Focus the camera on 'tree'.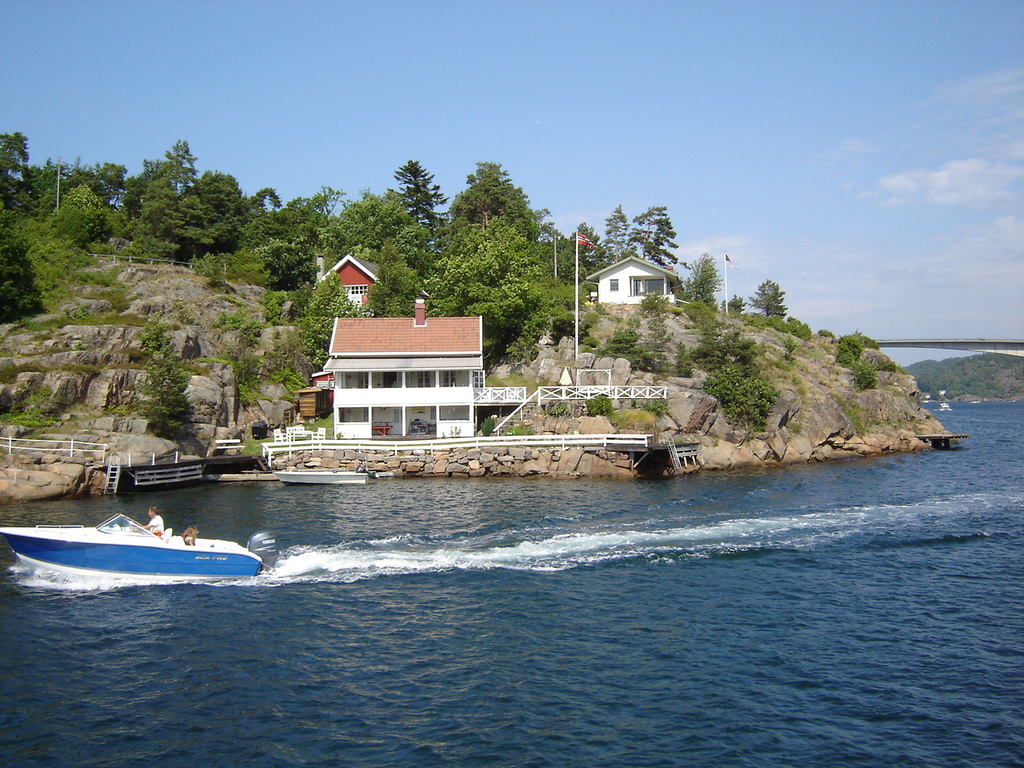
Focus region: 385:158:452:229.
